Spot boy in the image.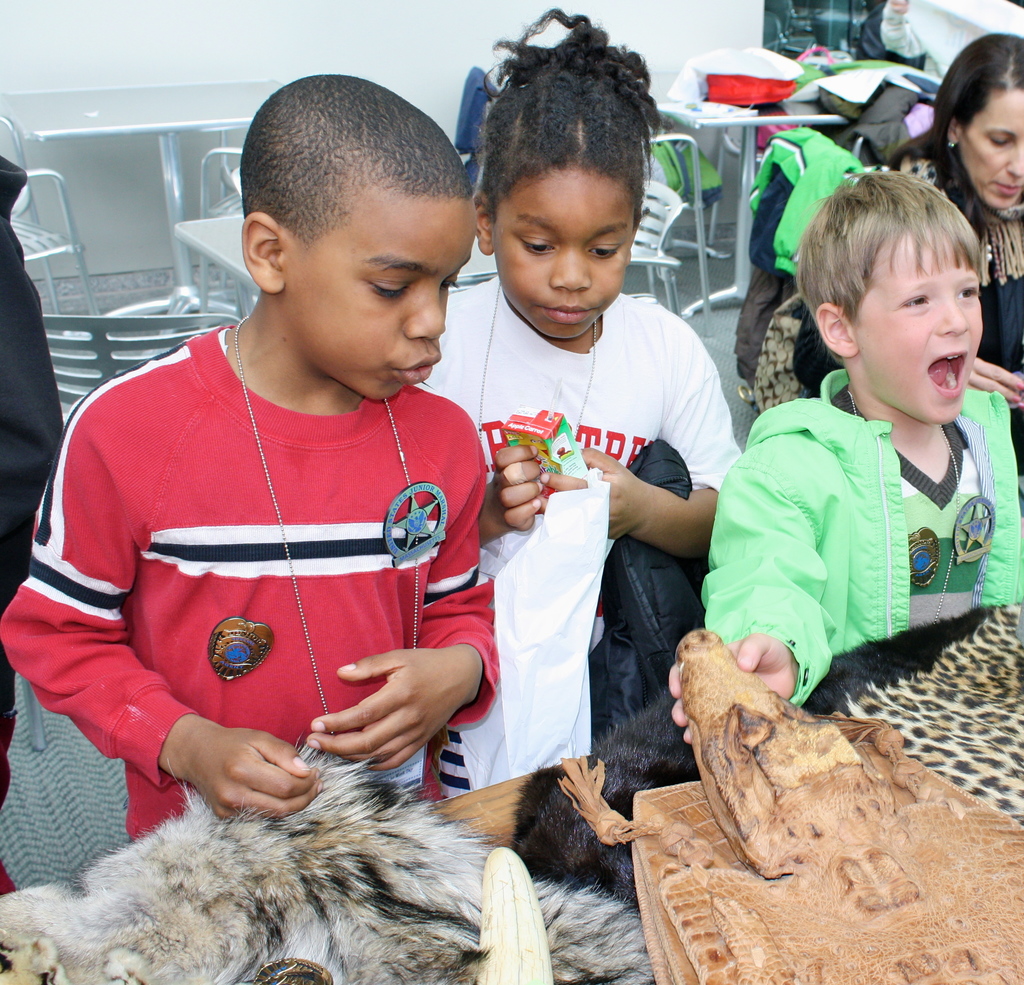
boy found at <bbox>701, 163, 1023, 794</bbox>.
